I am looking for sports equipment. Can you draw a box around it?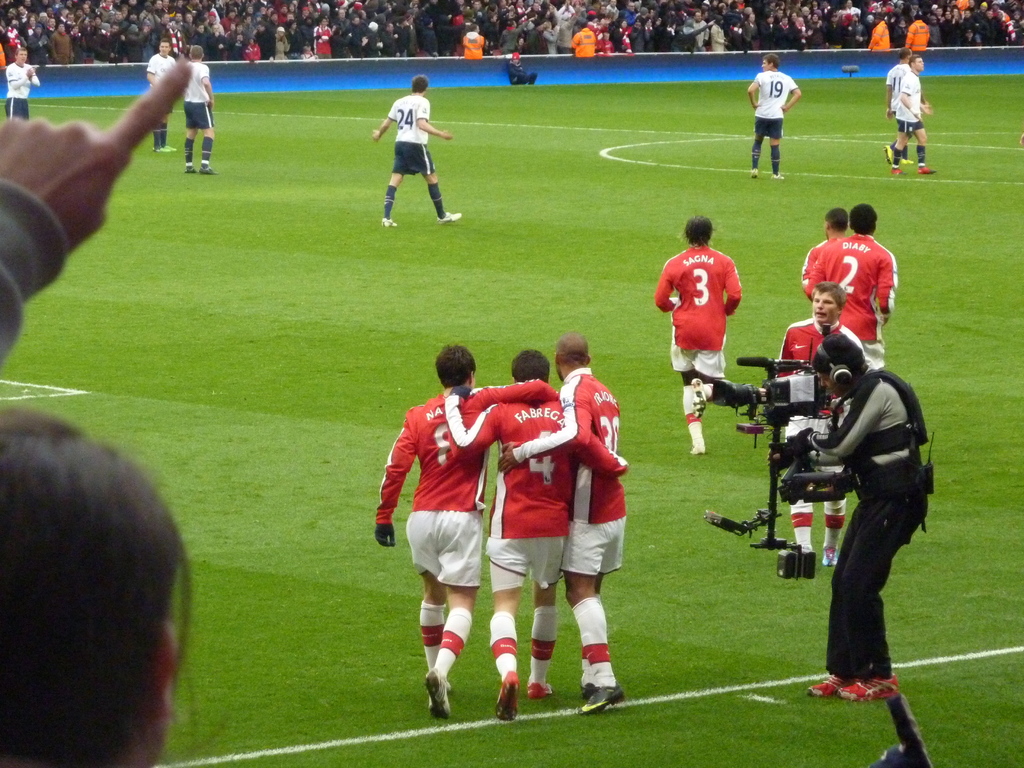
Sure, the bounding box is 808:673:859:699.
